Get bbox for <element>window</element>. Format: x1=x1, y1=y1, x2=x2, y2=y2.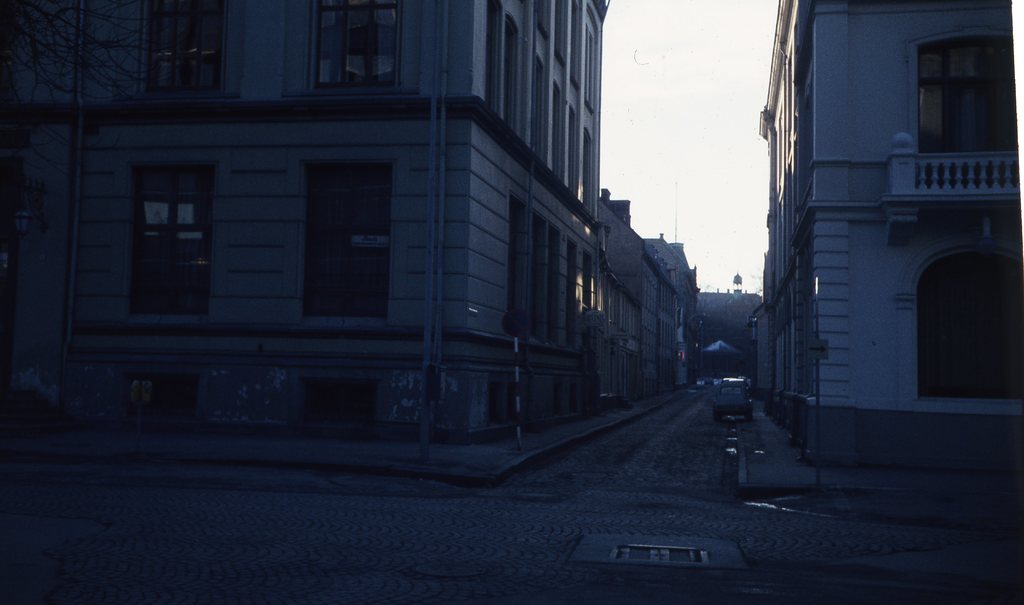
x1=315, y1=1, x2=400, y2=89.
